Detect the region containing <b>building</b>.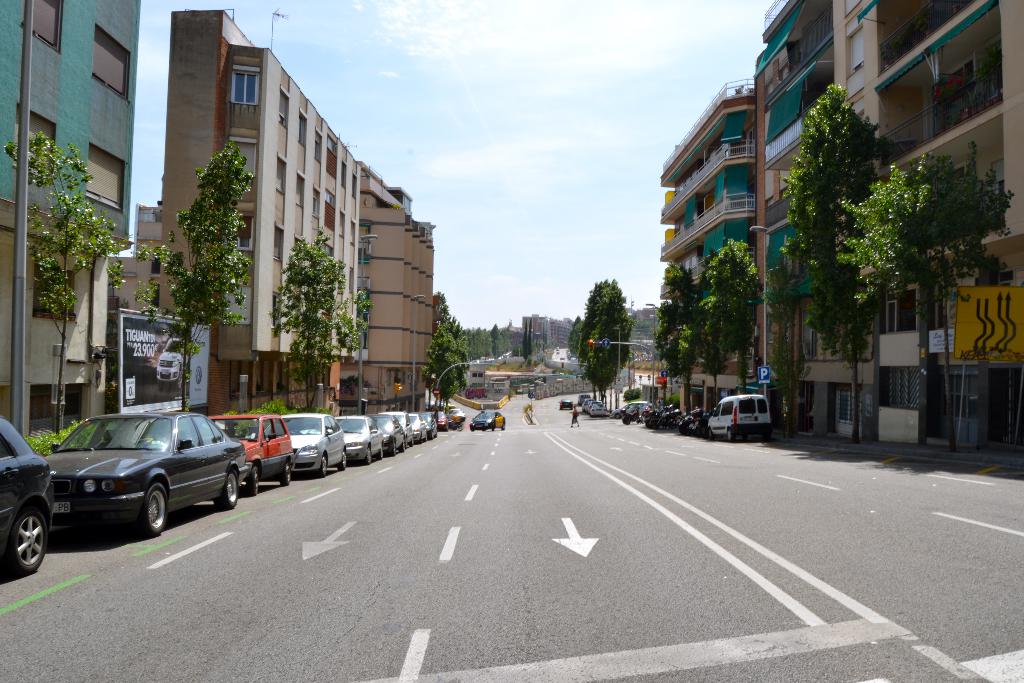
box(659, 72, 756, 424).
